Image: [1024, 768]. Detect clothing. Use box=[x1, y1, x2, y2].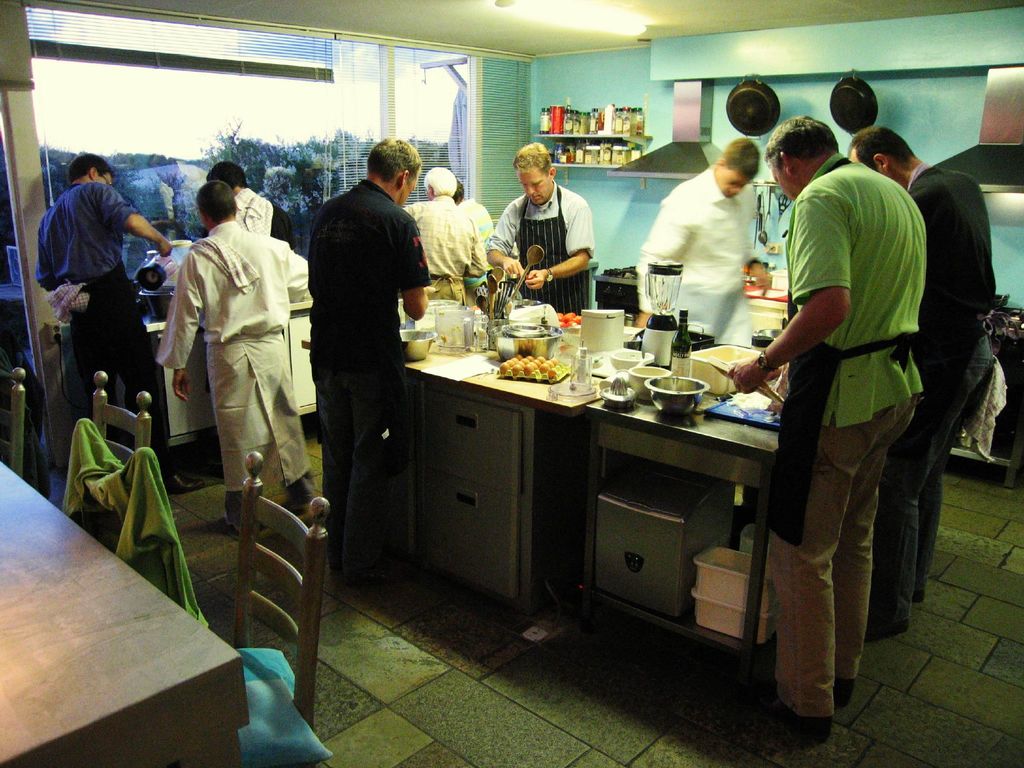
box=[630, 161, 755, 349].
